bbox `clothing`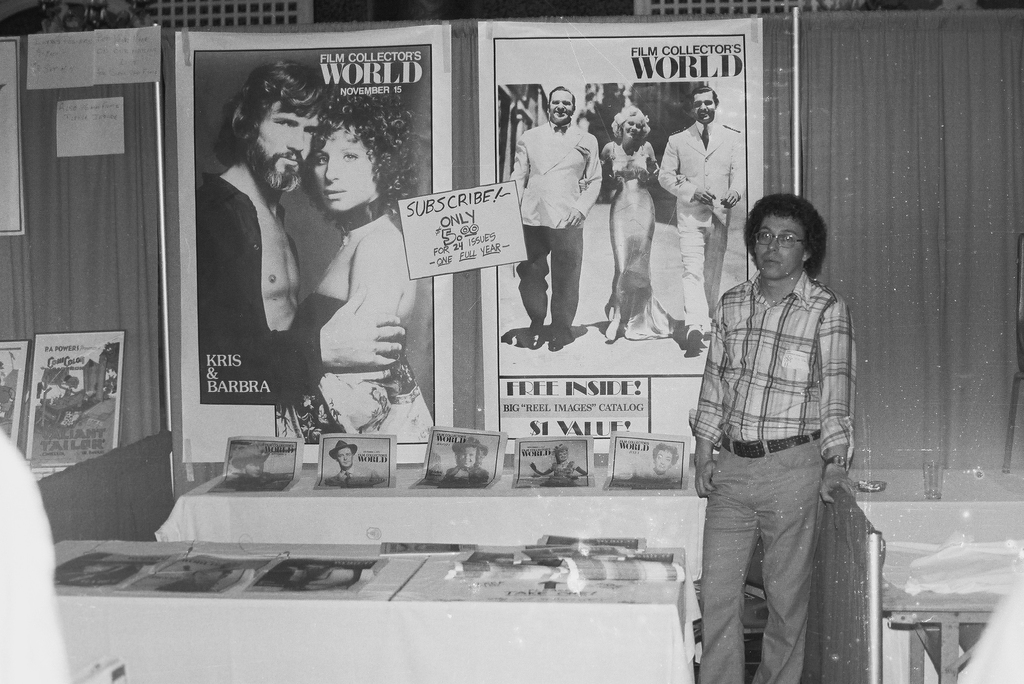
left=611, top=139, right=676, bottom=337
